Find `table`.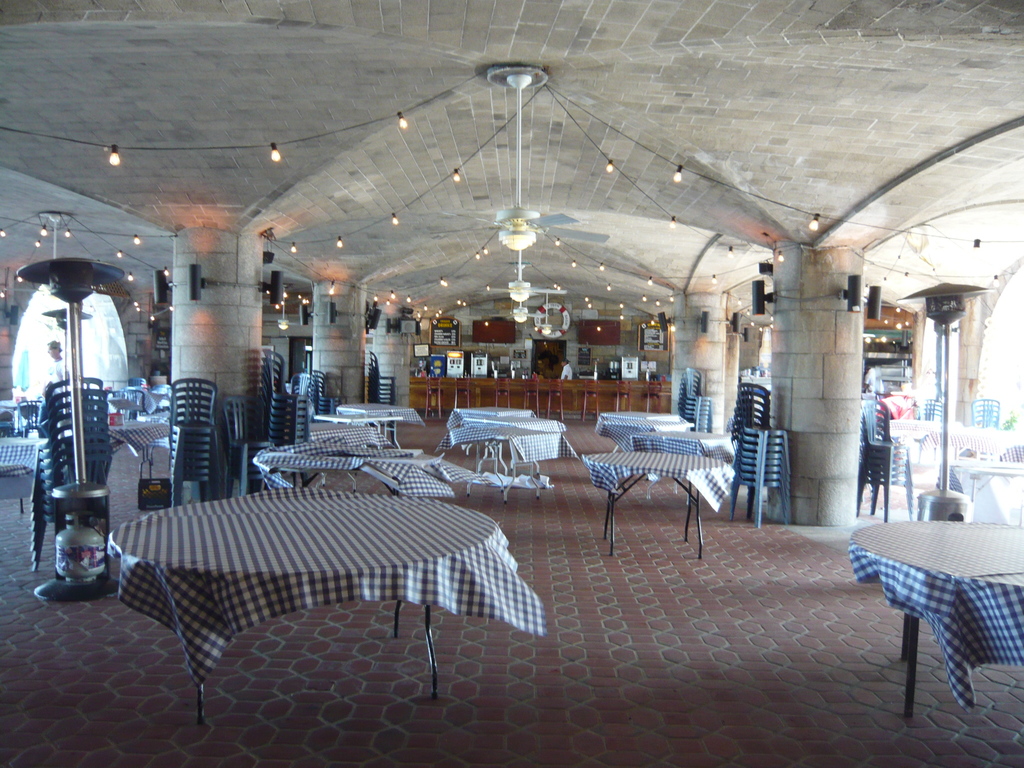
<region>434, 425, 578, 478</region>.
